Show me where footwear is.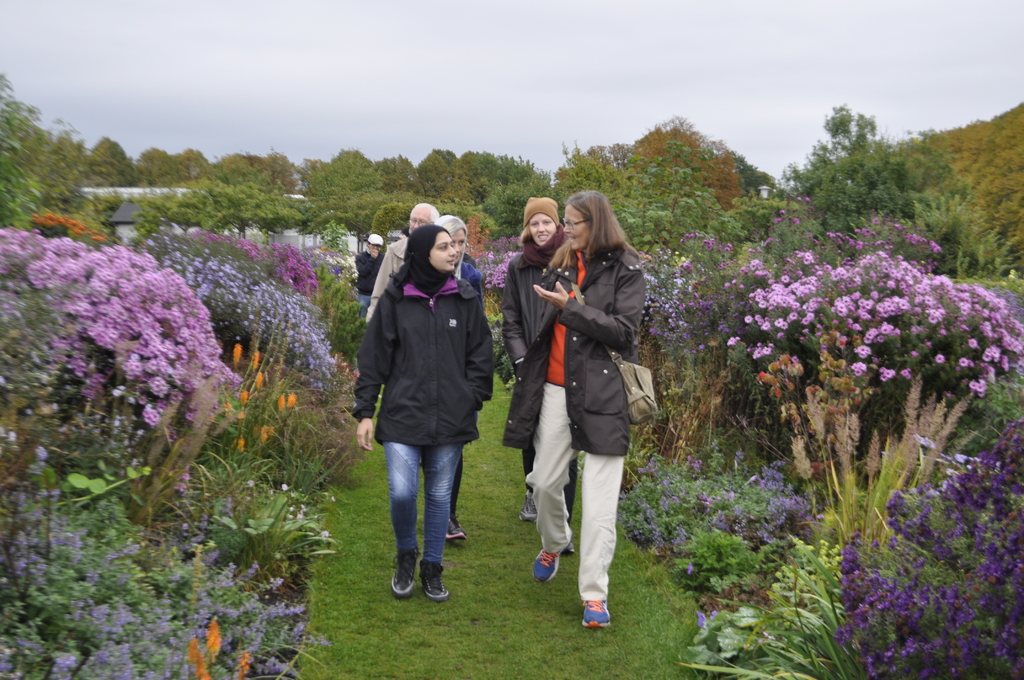
footwear is at bbox(516, 490, 534, 524).
